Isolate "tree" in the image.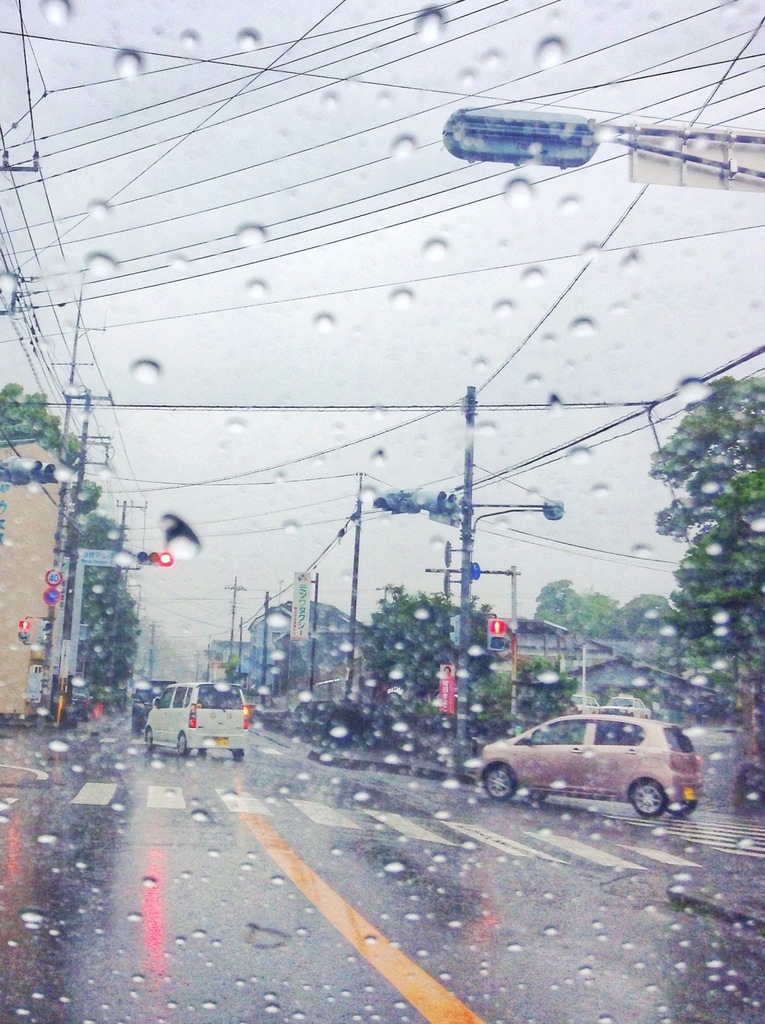
Isolated region: {"x1": 644, "y1": 376, "x2": 760, "y2": 711}.
